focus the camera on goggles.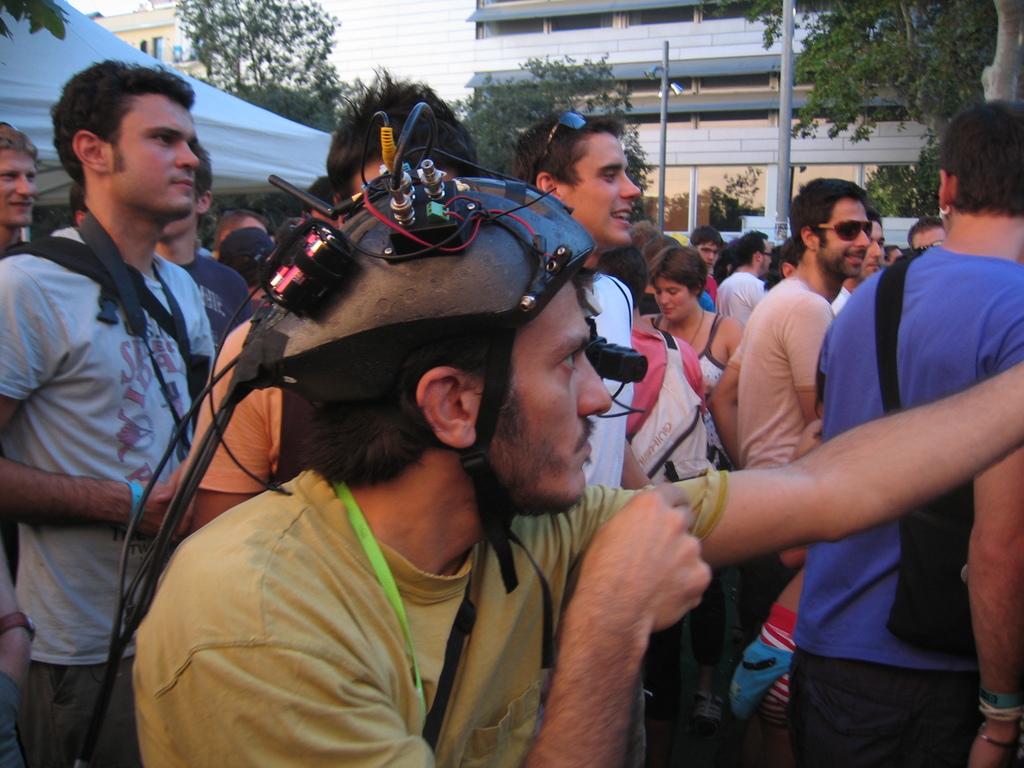
Focus region: bbox=[813, 223, 884, 243].
